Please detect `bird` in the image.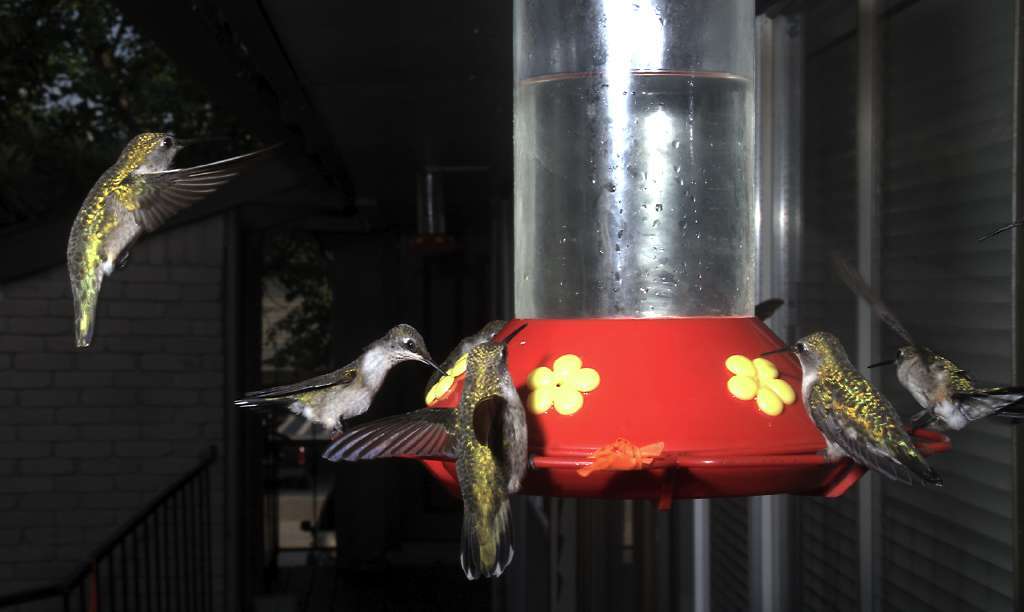
<region>317, 311, 529, 582</region>.
